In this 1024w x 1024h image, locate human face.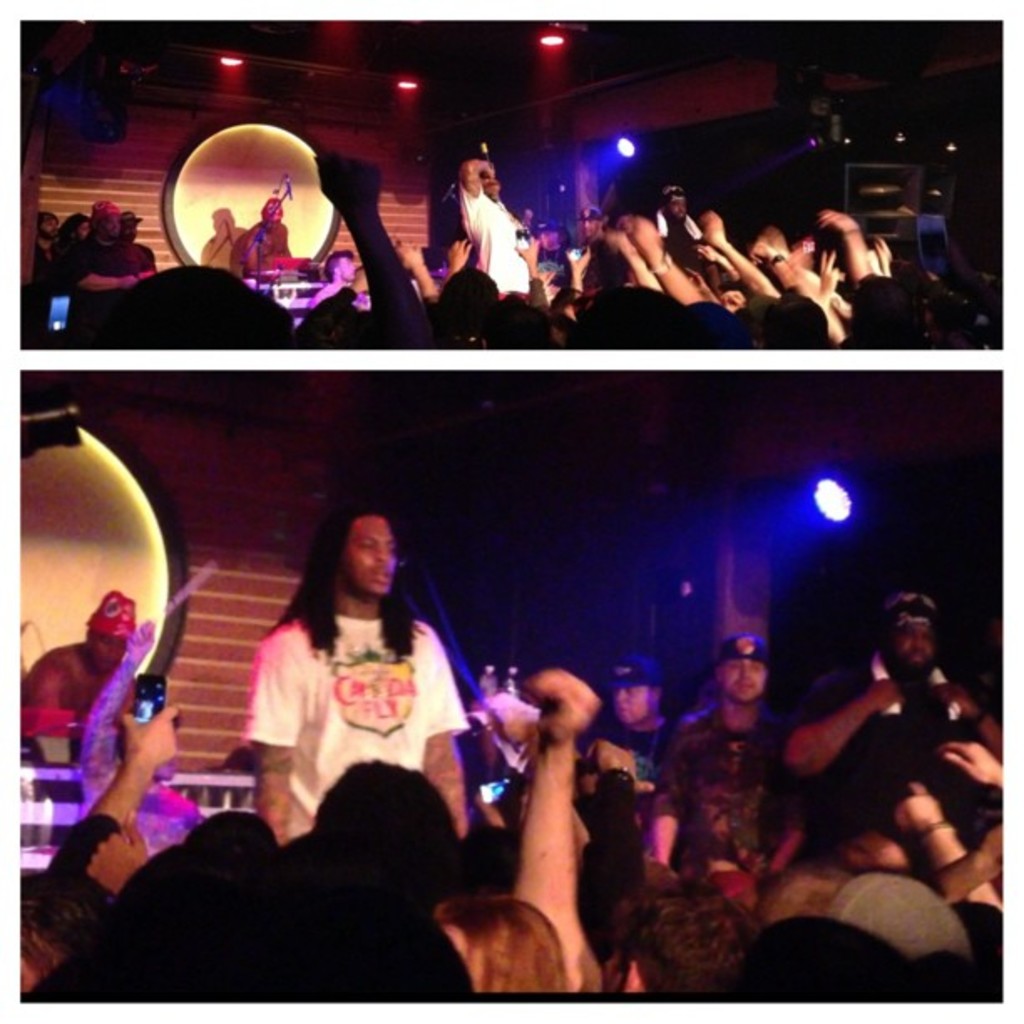
Bounding box: select_region(336, 253, 353, 278).
